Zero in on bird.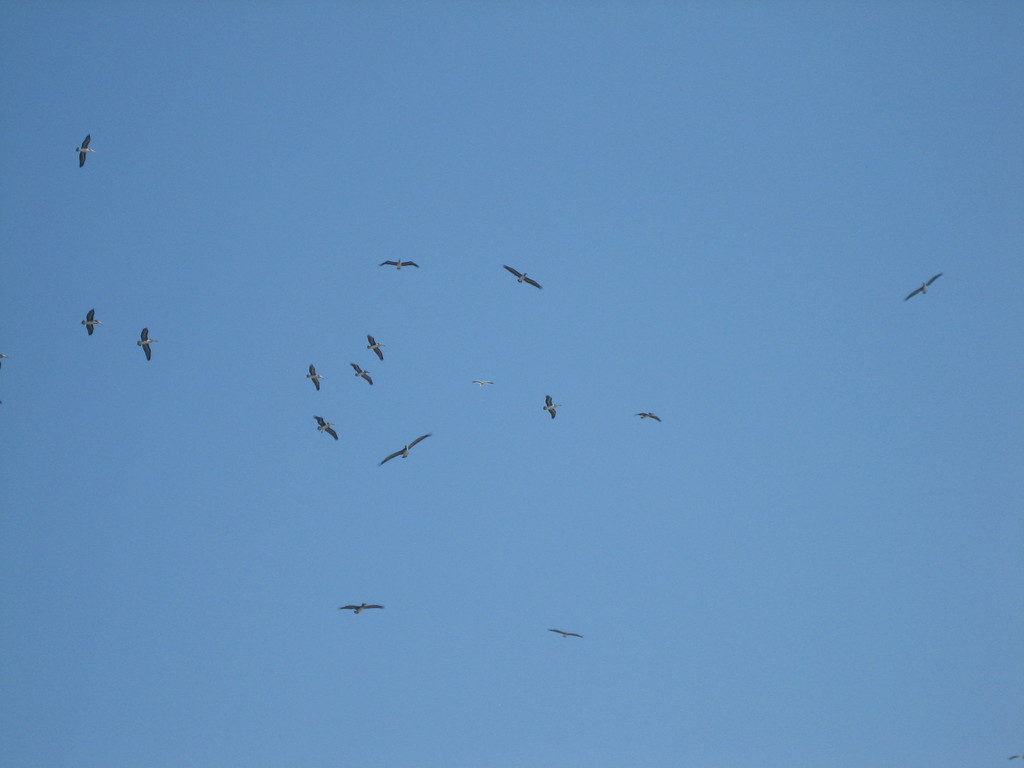
Zeroed in: x1=365, y1=332, x2=388, y2=364.
